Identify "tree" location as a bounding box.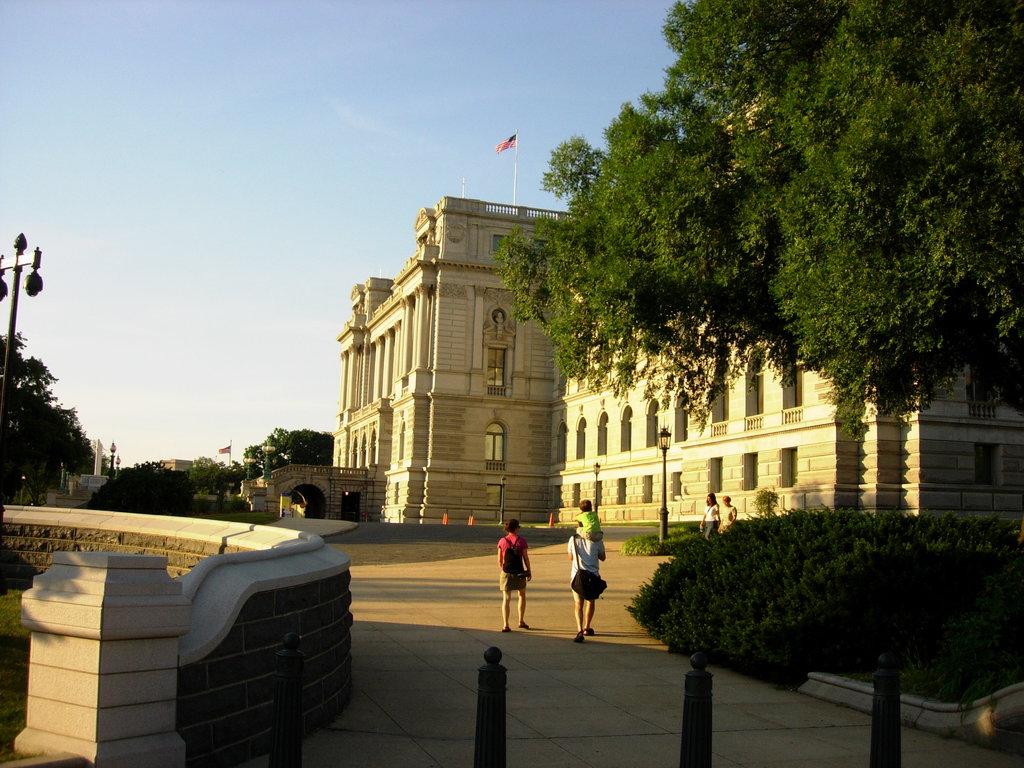
(241, 426, 330, 487).
